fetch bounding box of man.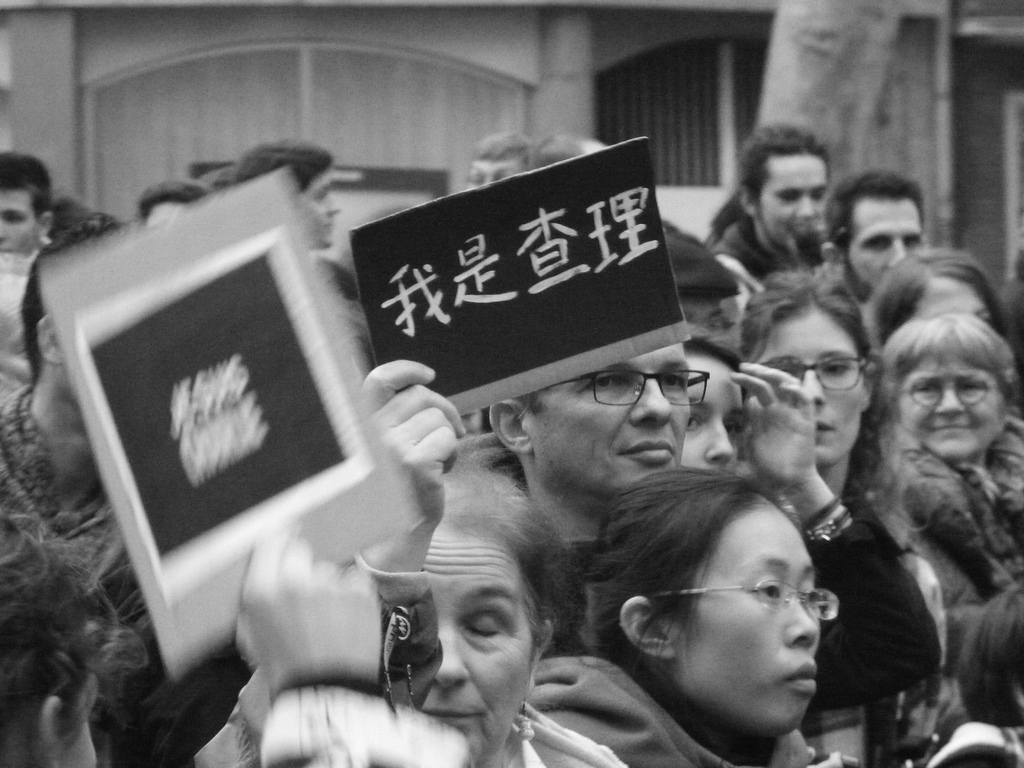
Bbox: rect(0, 209, 252, 767).
